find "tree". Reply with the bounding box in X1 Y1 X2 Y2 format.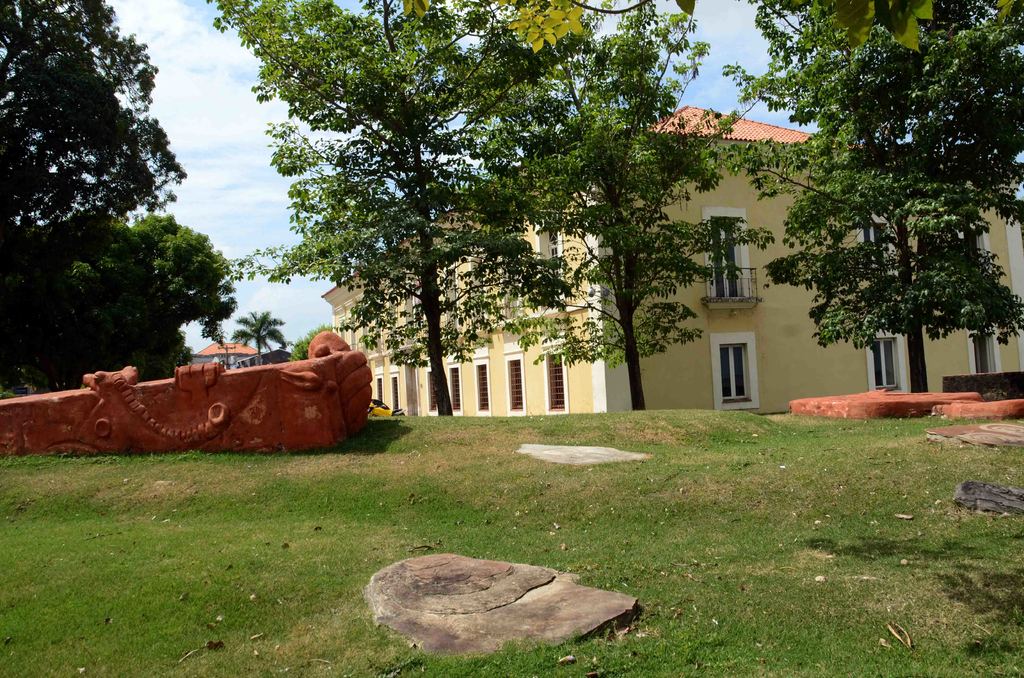
285 325 335 362.
